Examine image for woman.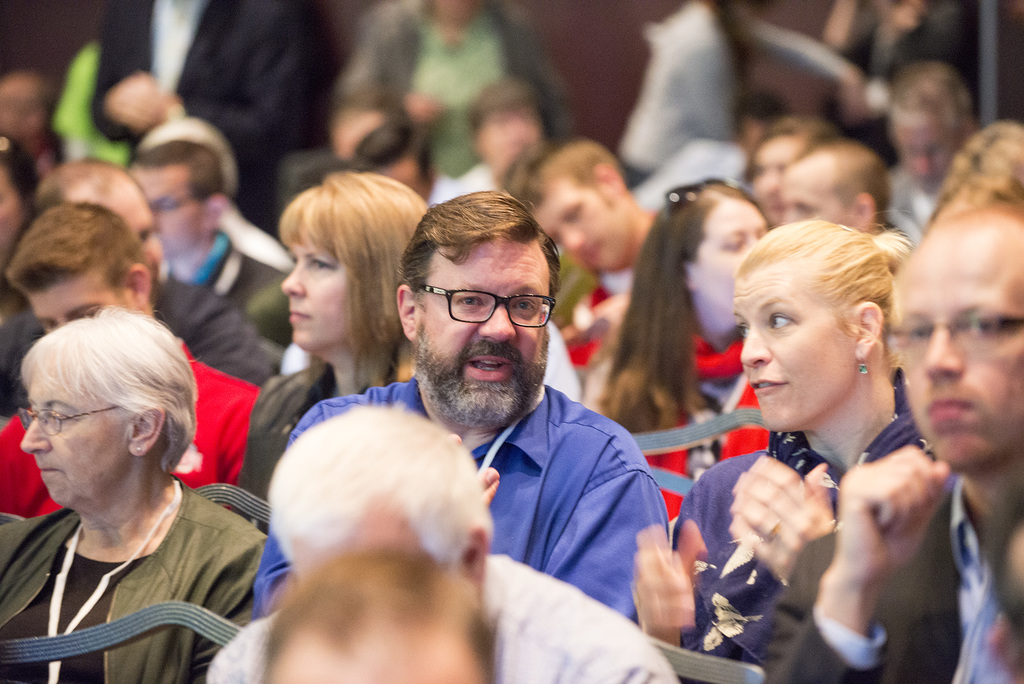
Examination result: (588,168,775,531).
